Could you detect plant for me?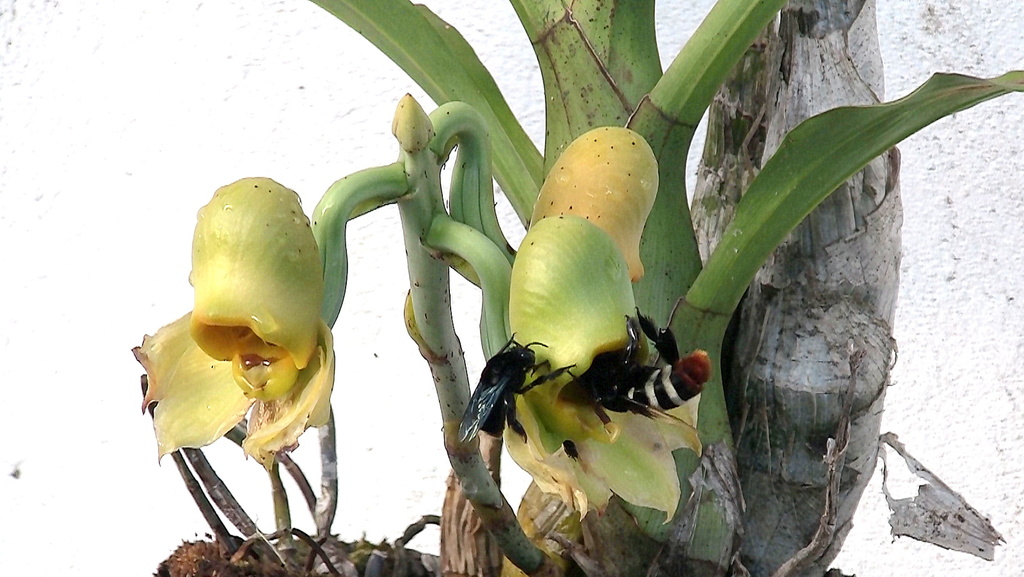
Detection result: BBox(24, 31, 975, 564).
